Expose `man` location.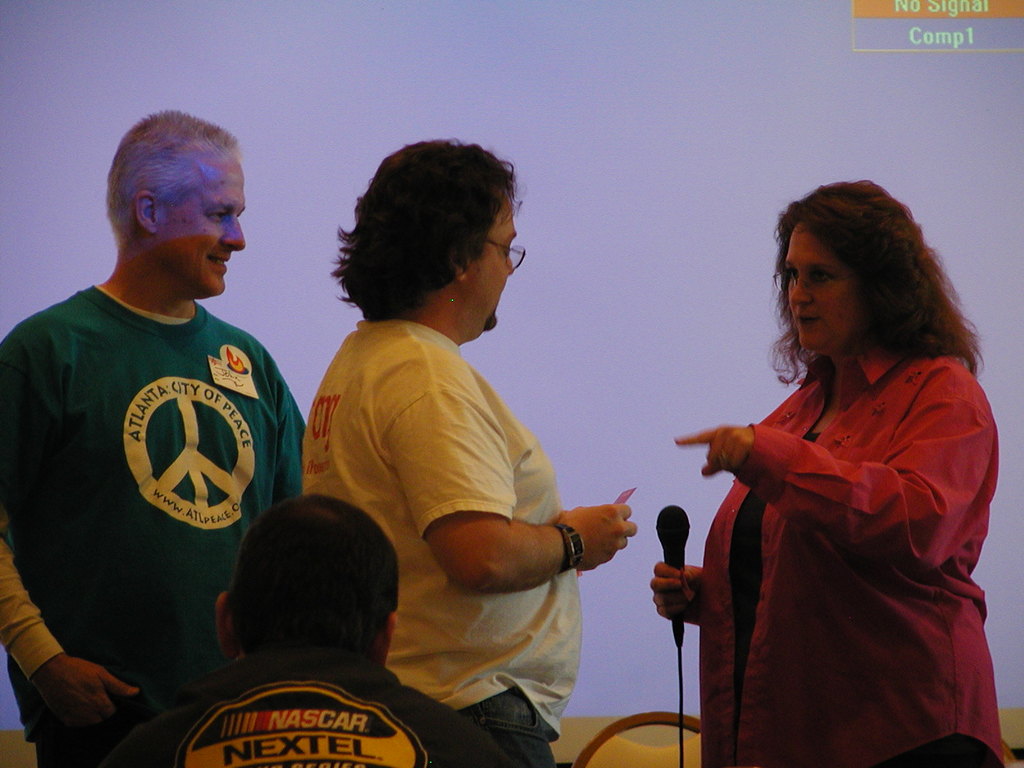
Exposed at box=[92, 489, 509, 767].
